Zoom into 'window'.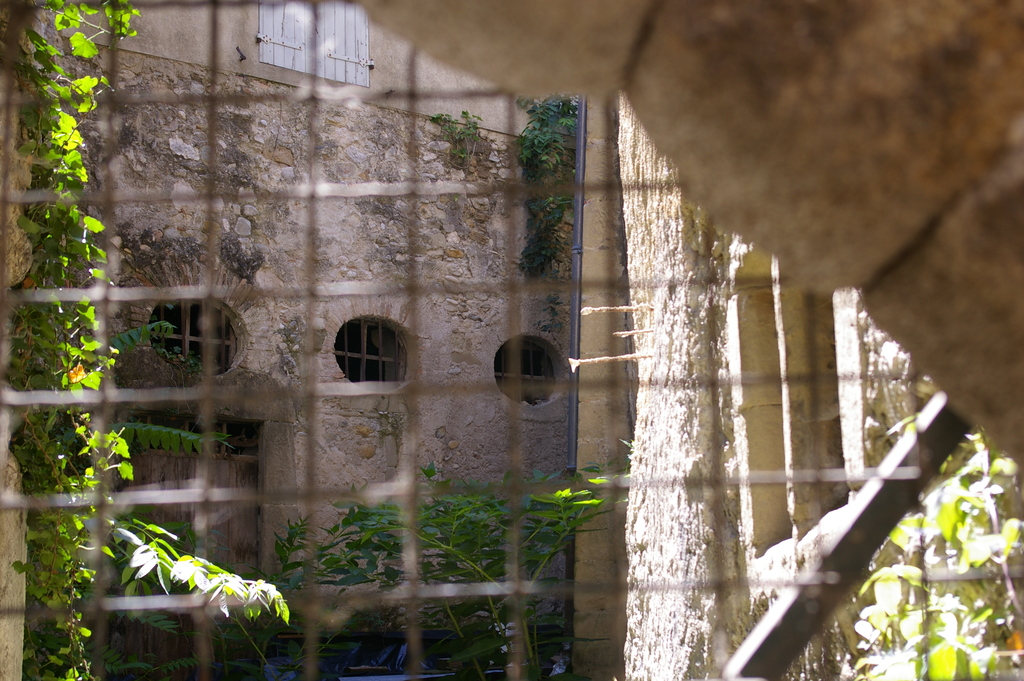
Zoom target: x1=148, y1=301, x2=238, y2=380.
